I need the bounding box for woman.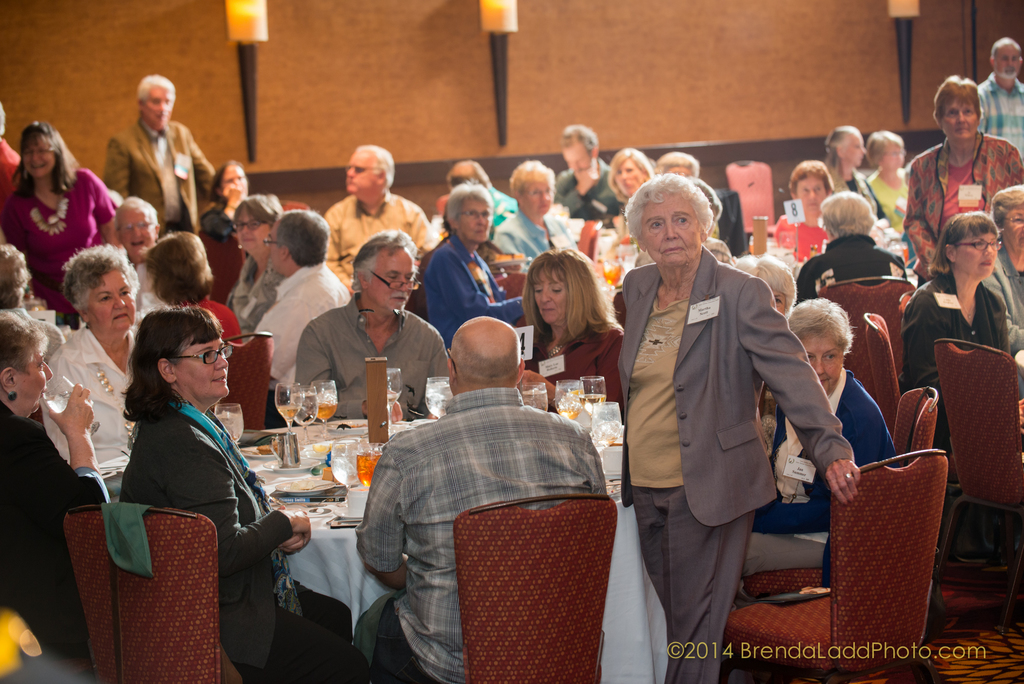
Here it is: detection(739, 296, 910, 594).
